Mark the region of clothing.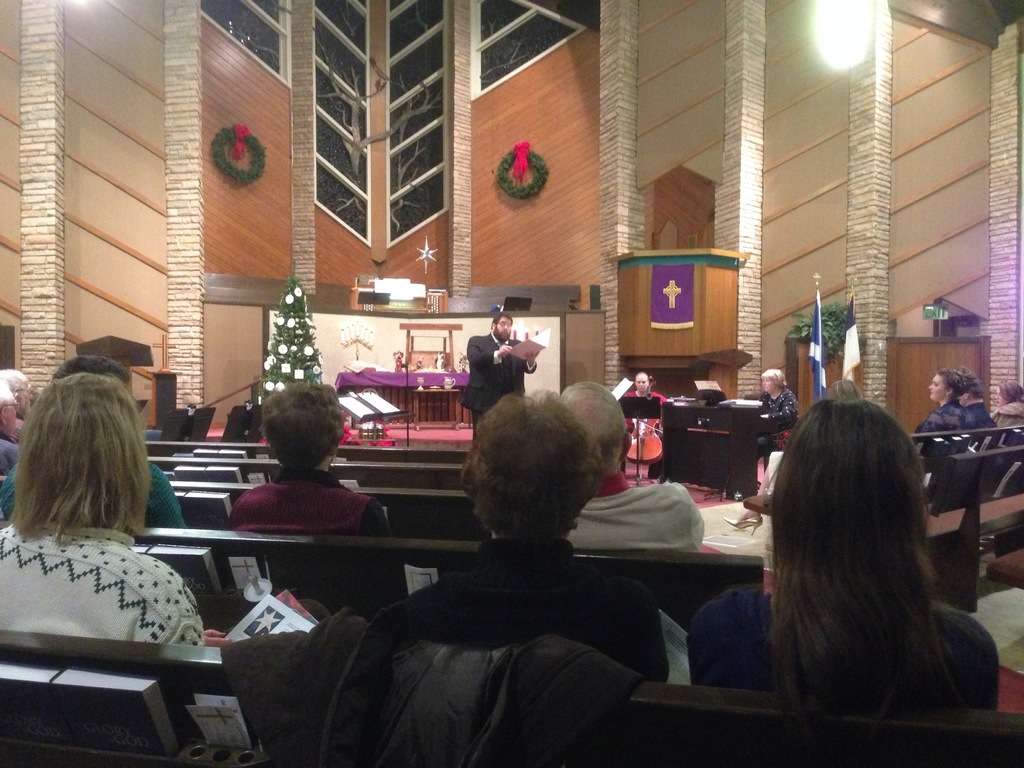
Region: [751, 385, 822, 455].
